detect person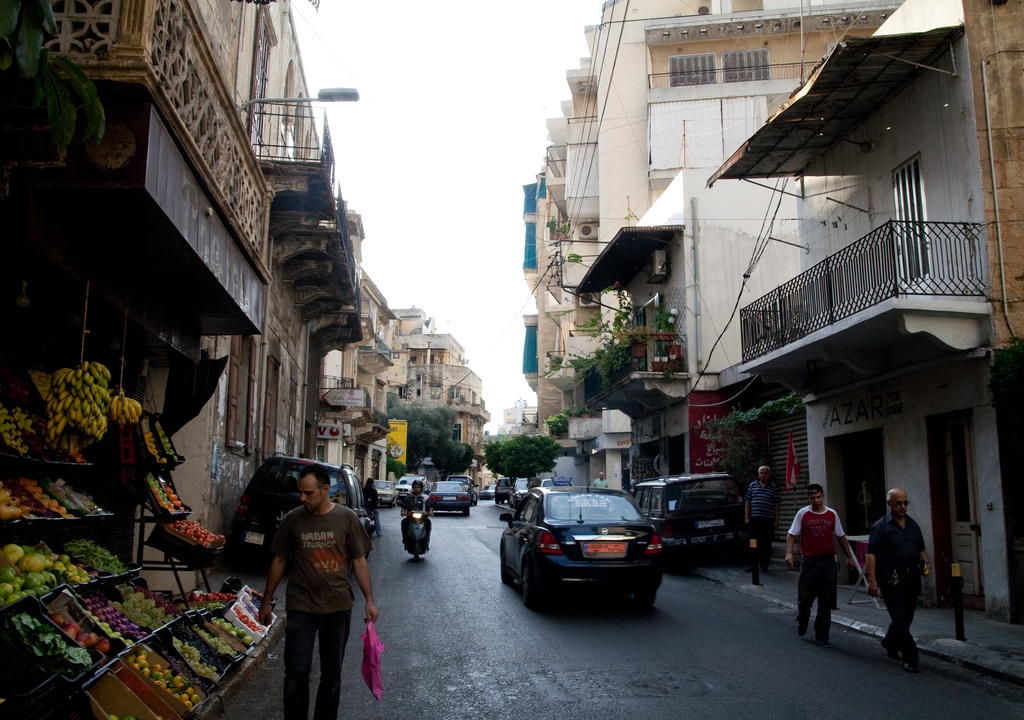
box(865, 484, 934, 674)
